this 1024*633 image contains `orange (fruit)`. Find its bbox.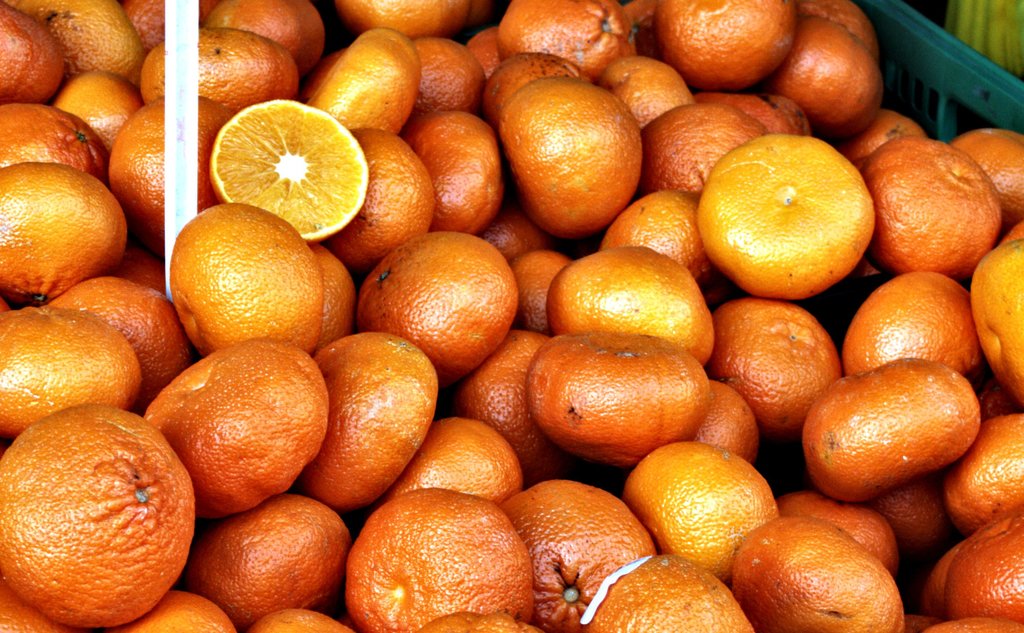
Rect(500, 481, 652, 632).
